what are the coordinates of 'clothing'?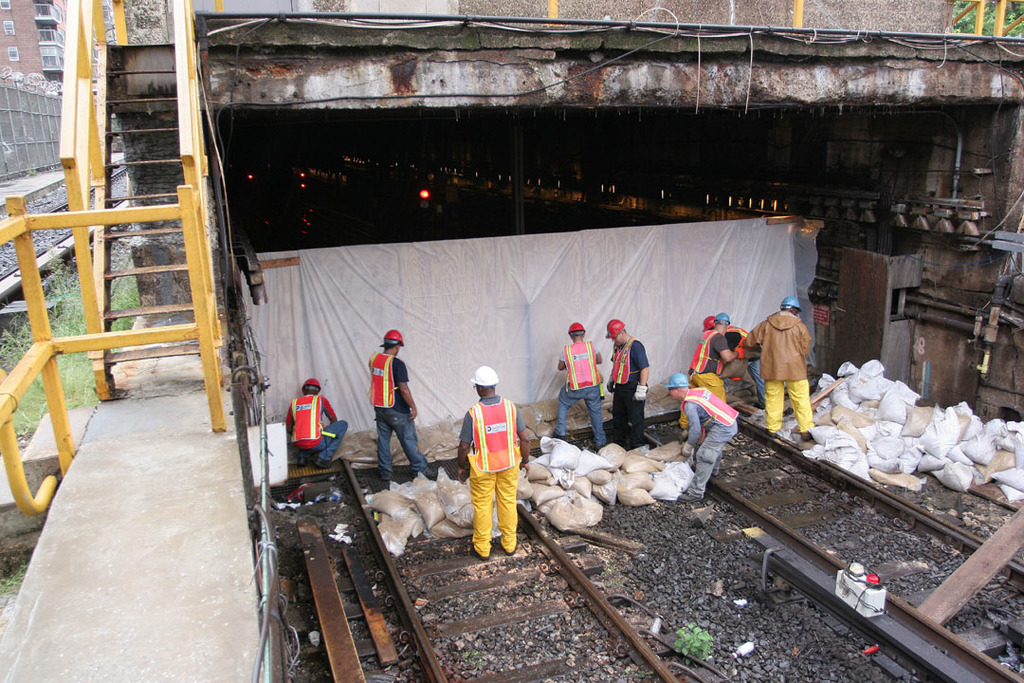
pyautogui.locateOnScreen(723, 339, 747, 407).
